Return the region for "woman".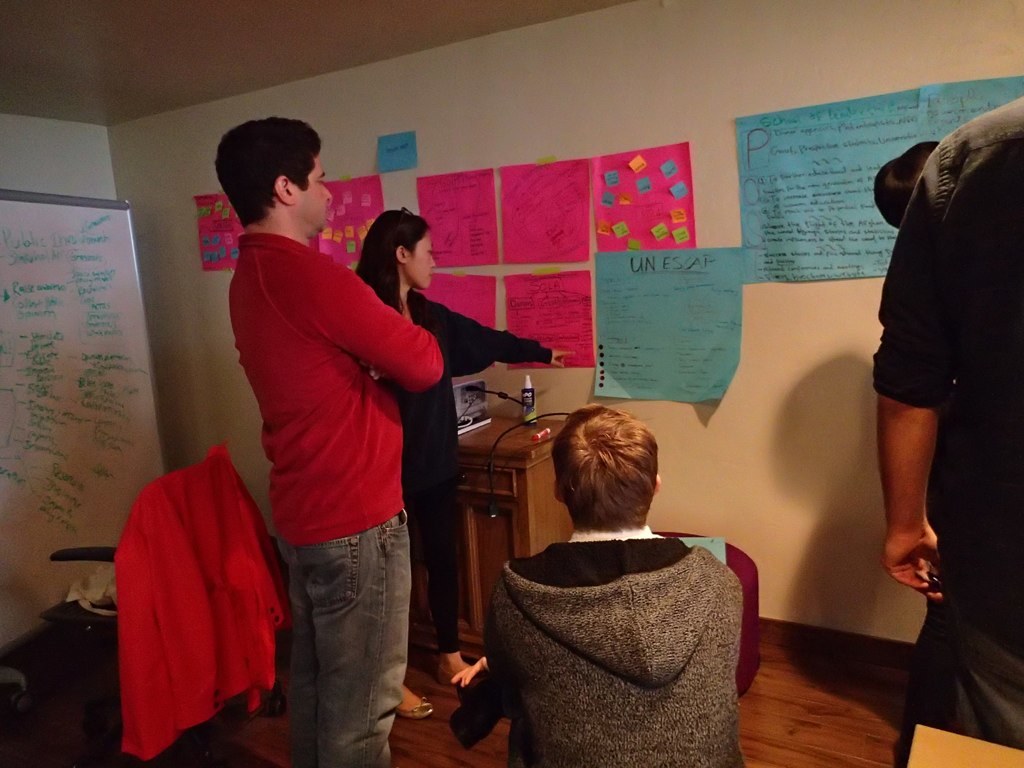
<region>351, 210, 576, 720</region>.
